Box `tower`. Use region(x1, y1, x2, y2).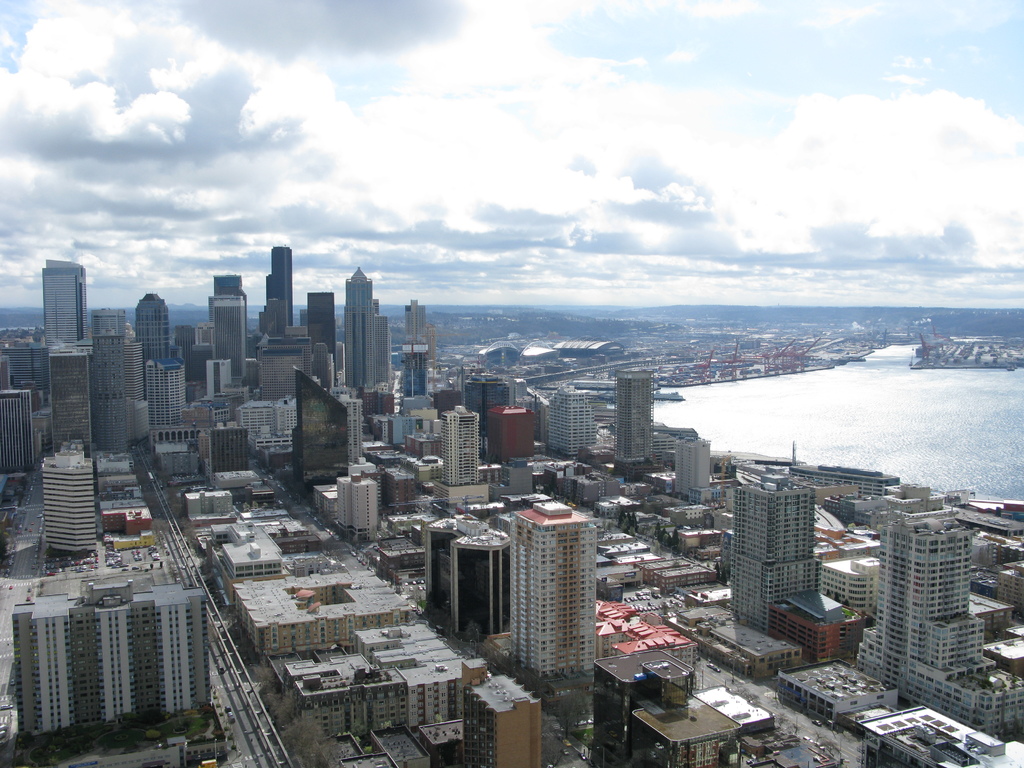
region(351, 266, 371, 392).
